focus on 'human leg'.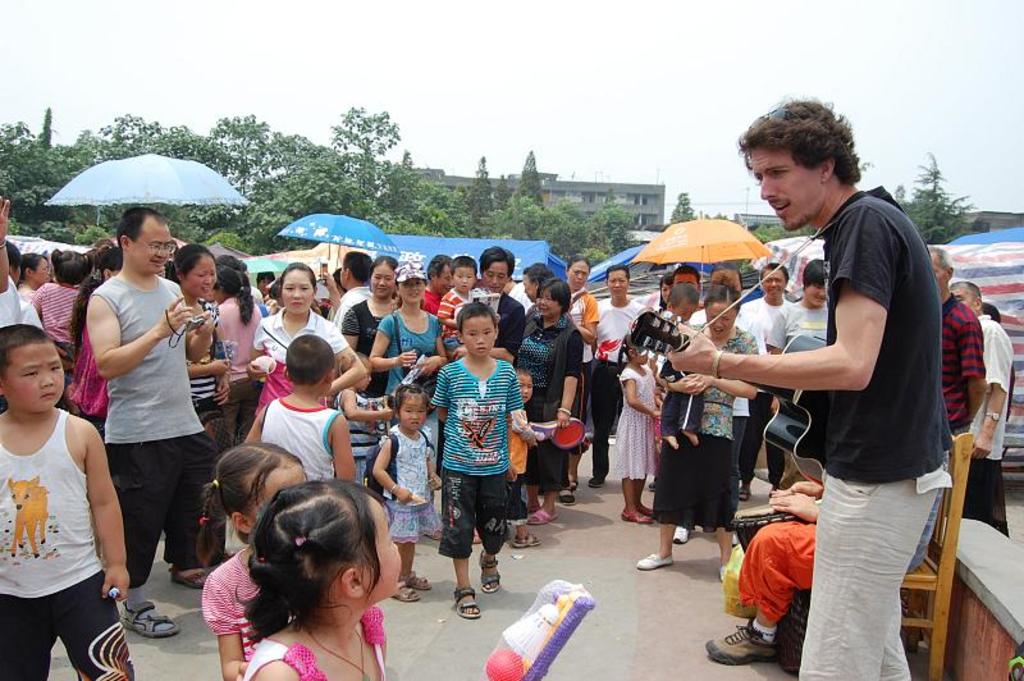
Focused at 736, 399, 769, 497.
